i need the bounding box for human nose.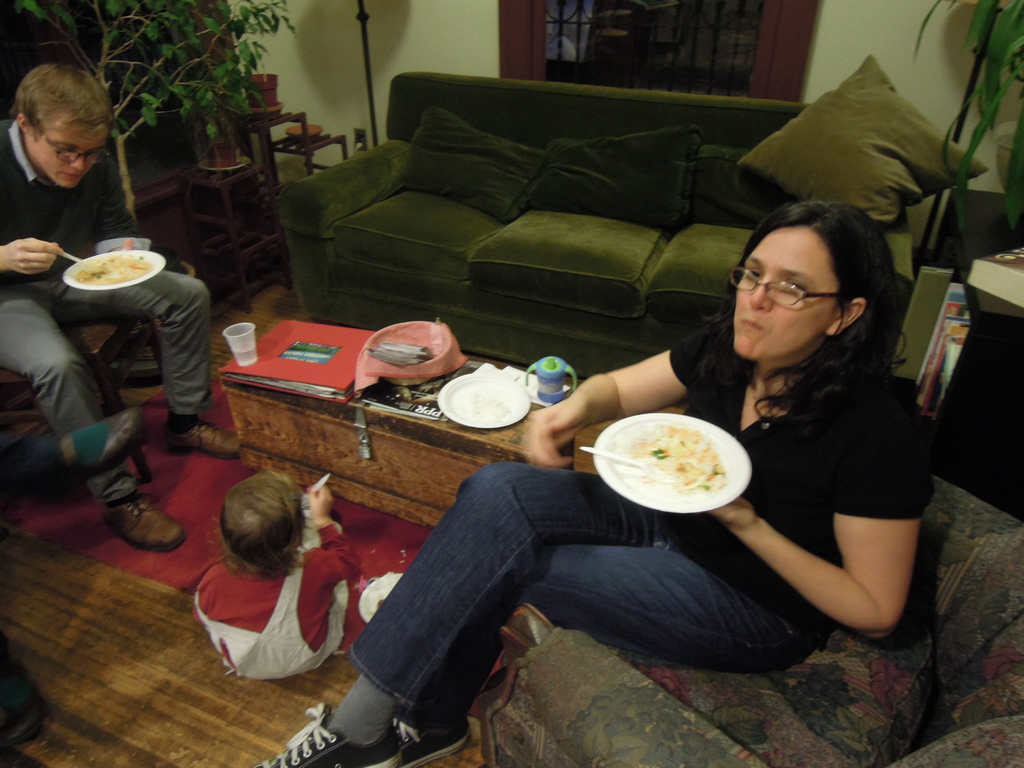
Here it is: 747/275/774/311.
